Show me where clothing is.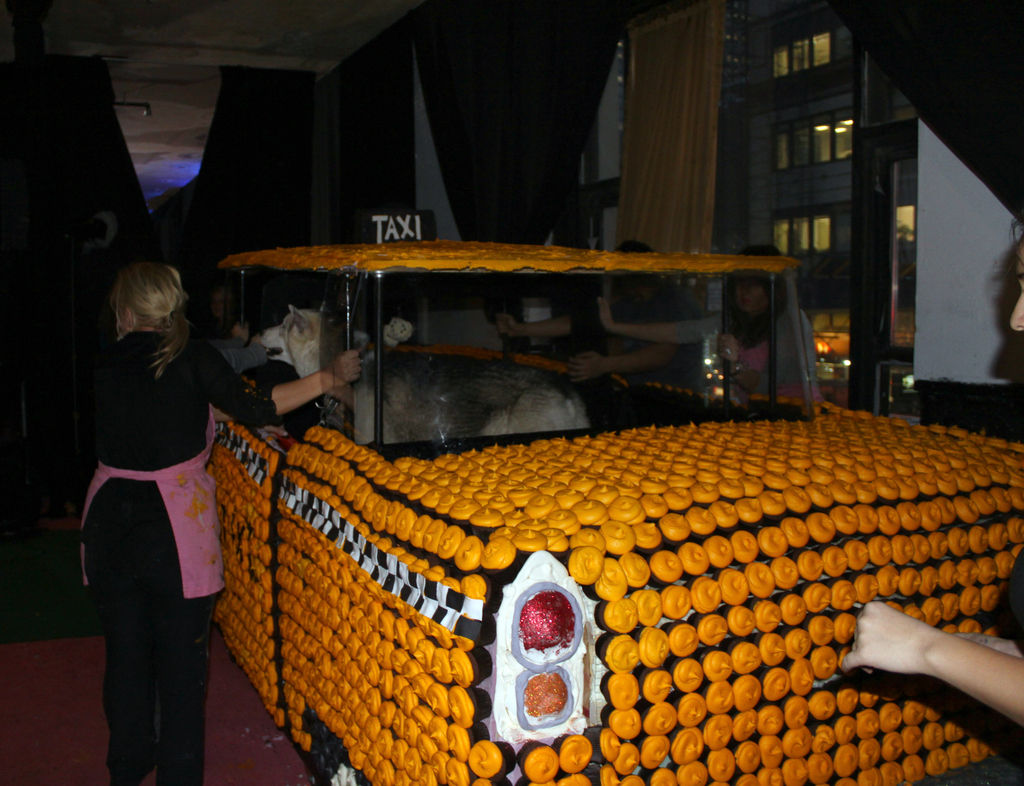
clothing is at (678,302,818,398).
